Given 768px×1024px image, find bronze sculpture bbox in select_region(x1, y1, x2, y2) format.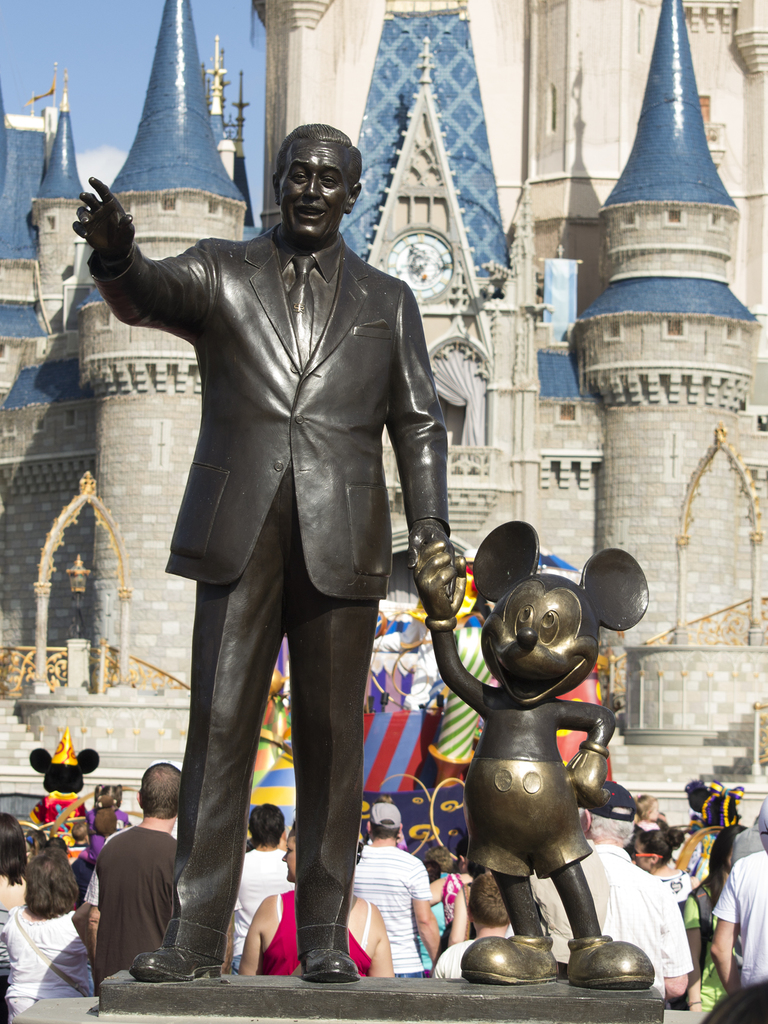
select_region(61, 118, 677, 1023).
